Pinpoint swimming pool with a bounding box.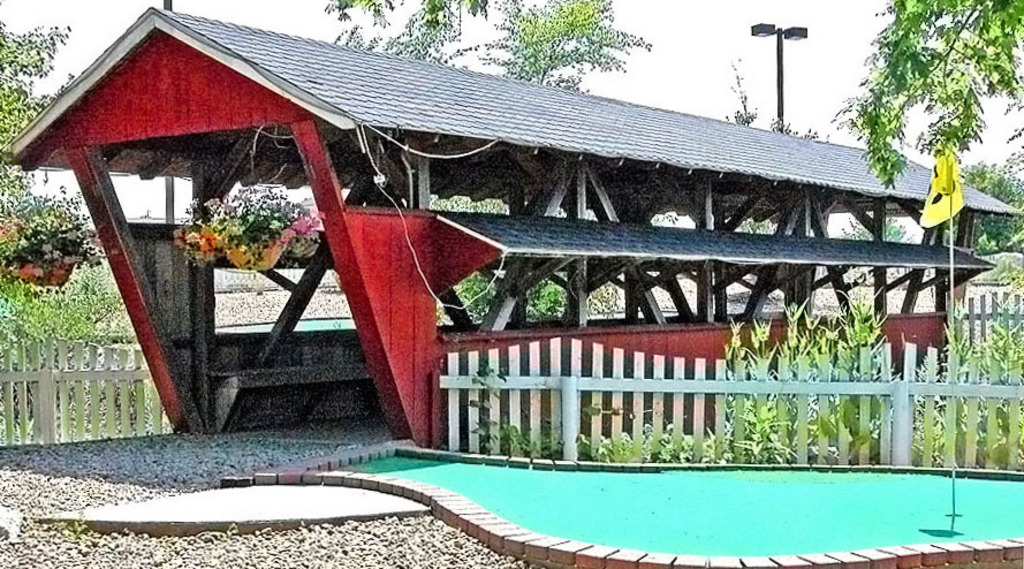
box=[215, 437, 996, 554].
